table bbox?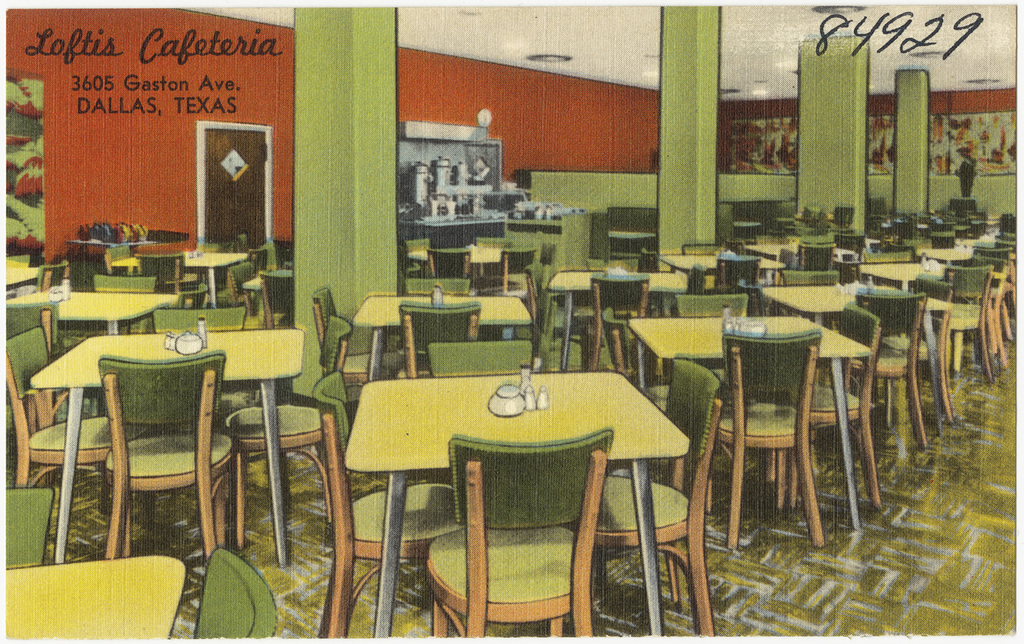
locate(31, 331, 304, 568)
